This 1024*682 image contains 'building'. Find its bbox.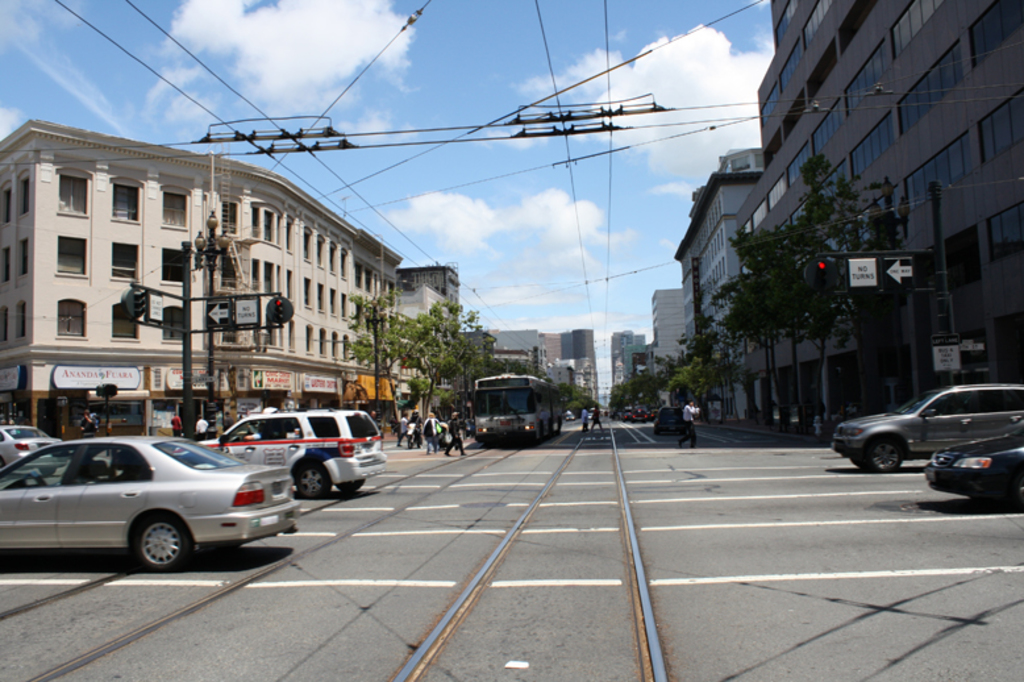
677,147,770,423.
